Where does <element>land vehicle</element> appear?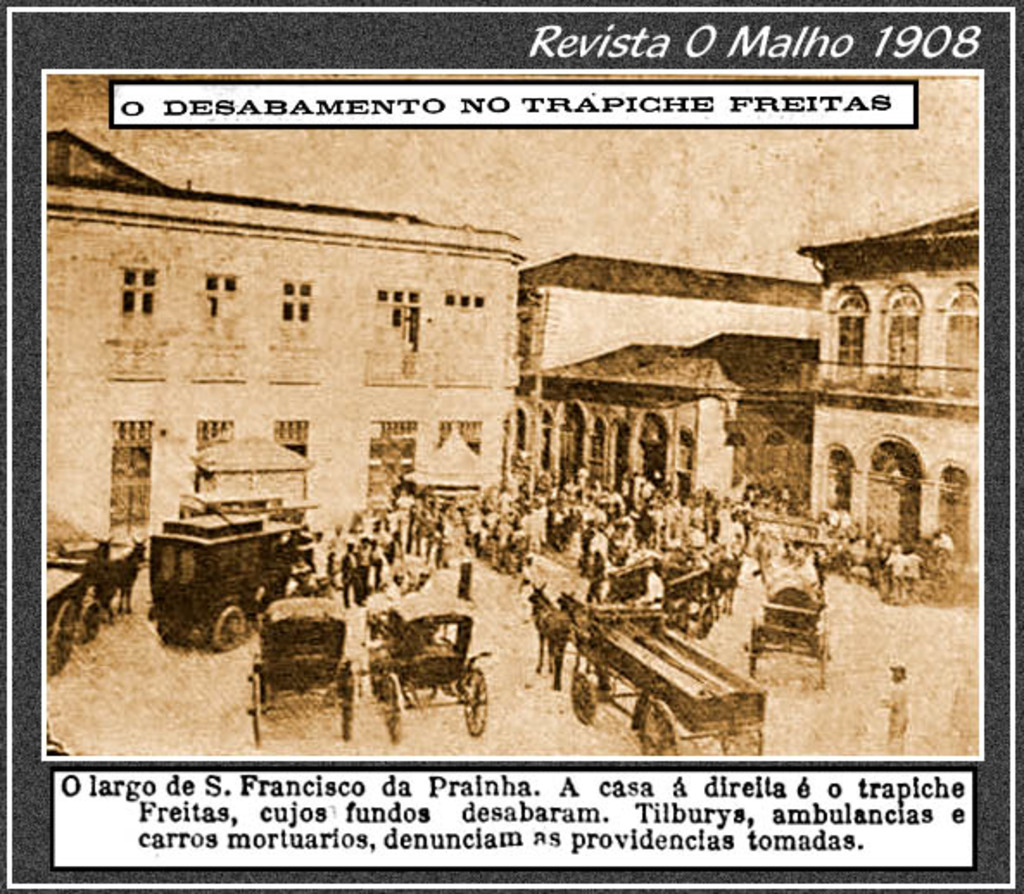
Appears at 145 509 342 654.
